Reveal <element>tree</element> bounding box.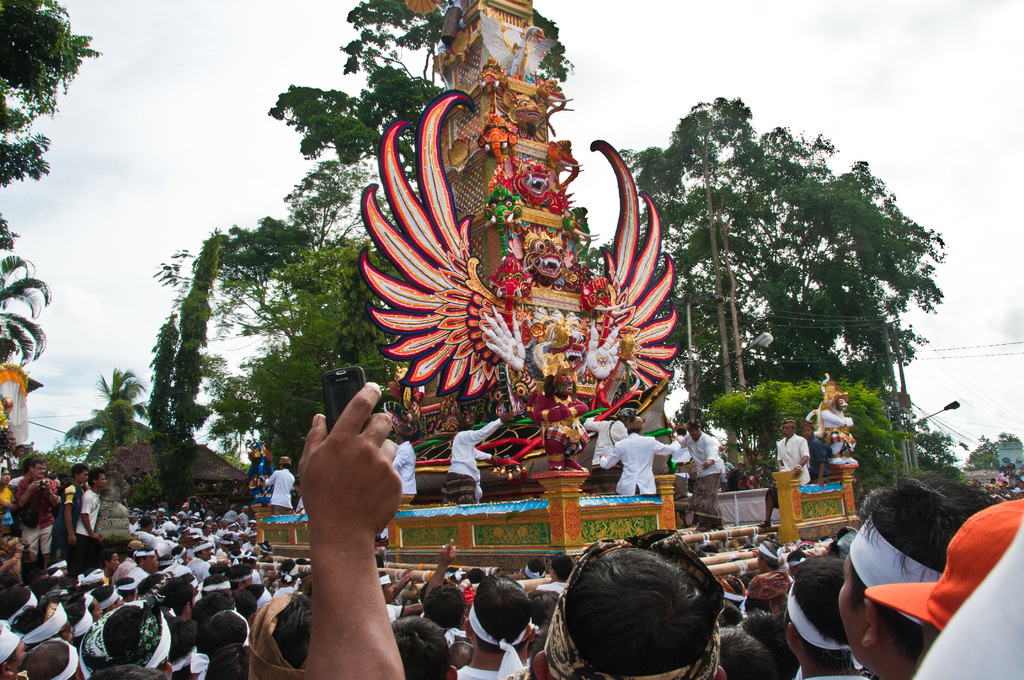
Revealed: [x1=60, y1=360, x2=139, y2=459].
